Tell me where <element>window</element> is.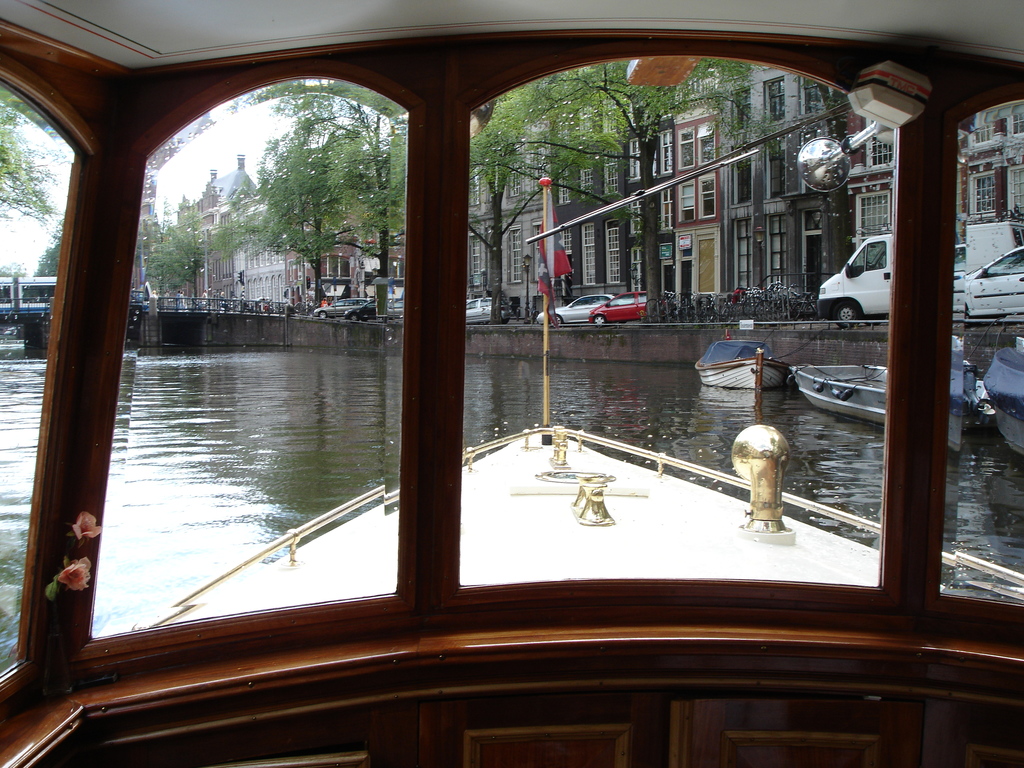
<element>window</element> is at rect(468, 166, 481, 205).
